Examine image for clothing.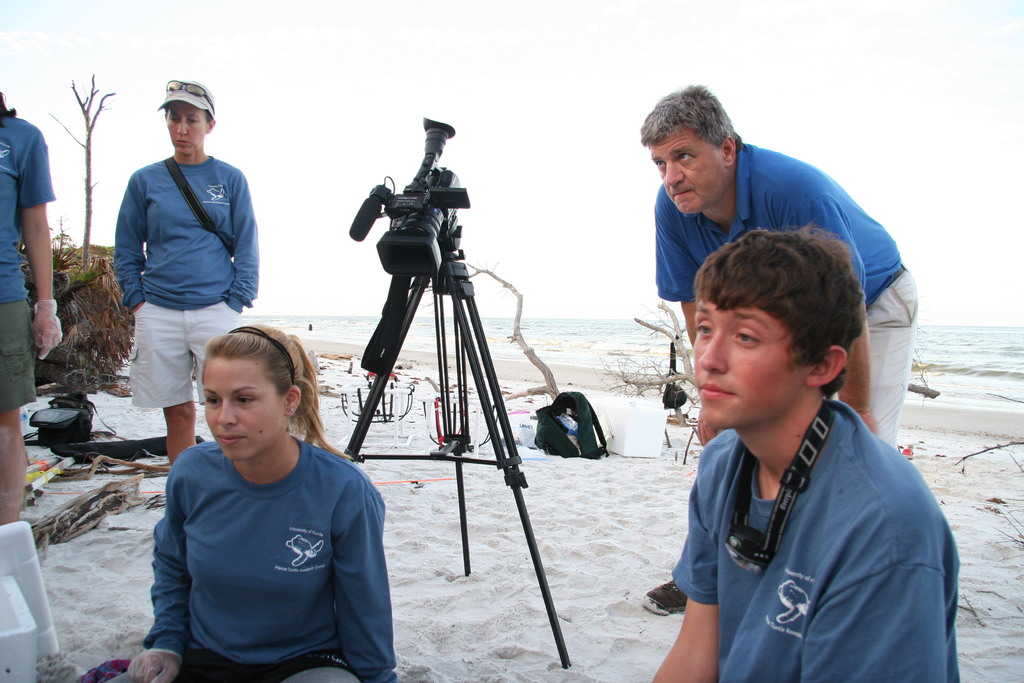
Examination result: [x1=652, y1=139, x2=919, y2=449].
